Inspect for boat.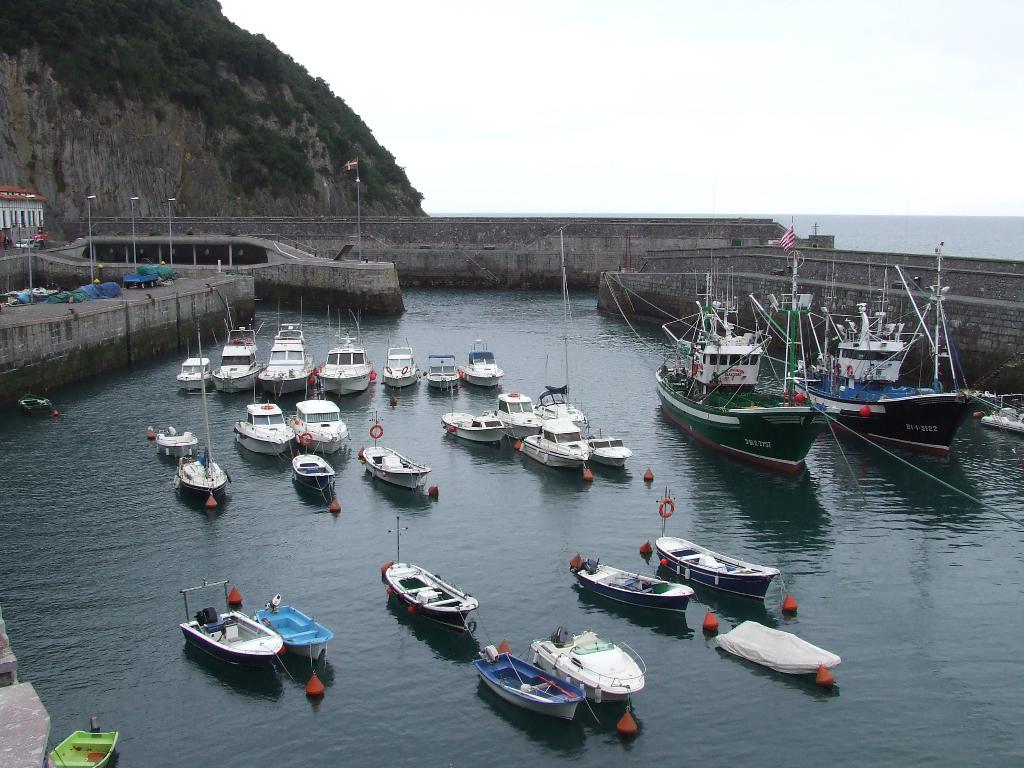
Inspection: 453 383 630 486.
